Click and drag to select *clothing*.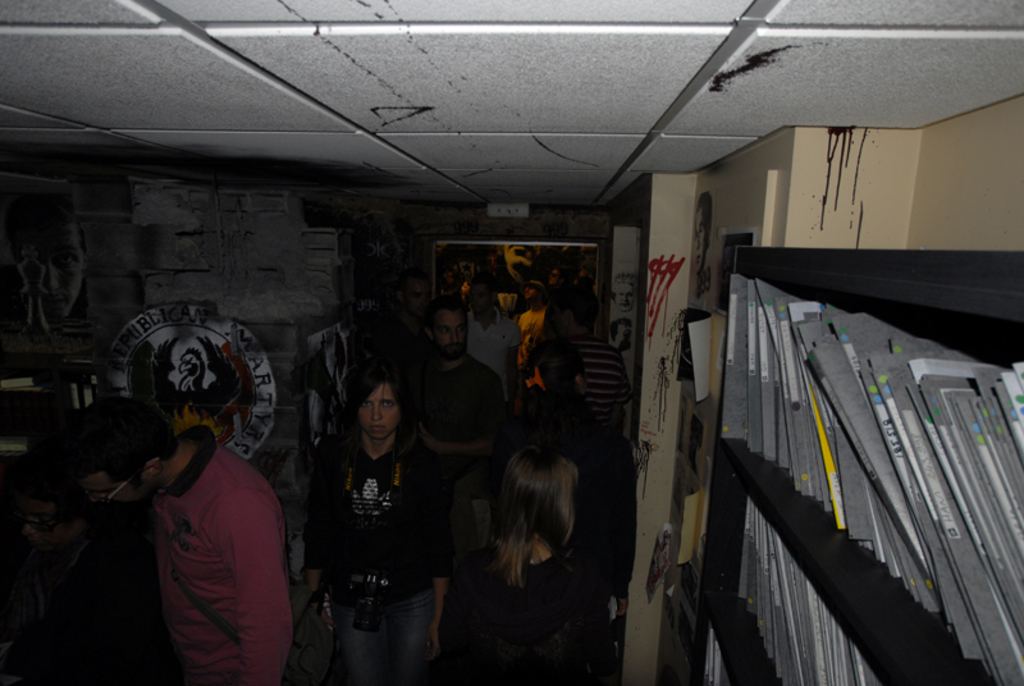
Selection: [454,548,613,683].
